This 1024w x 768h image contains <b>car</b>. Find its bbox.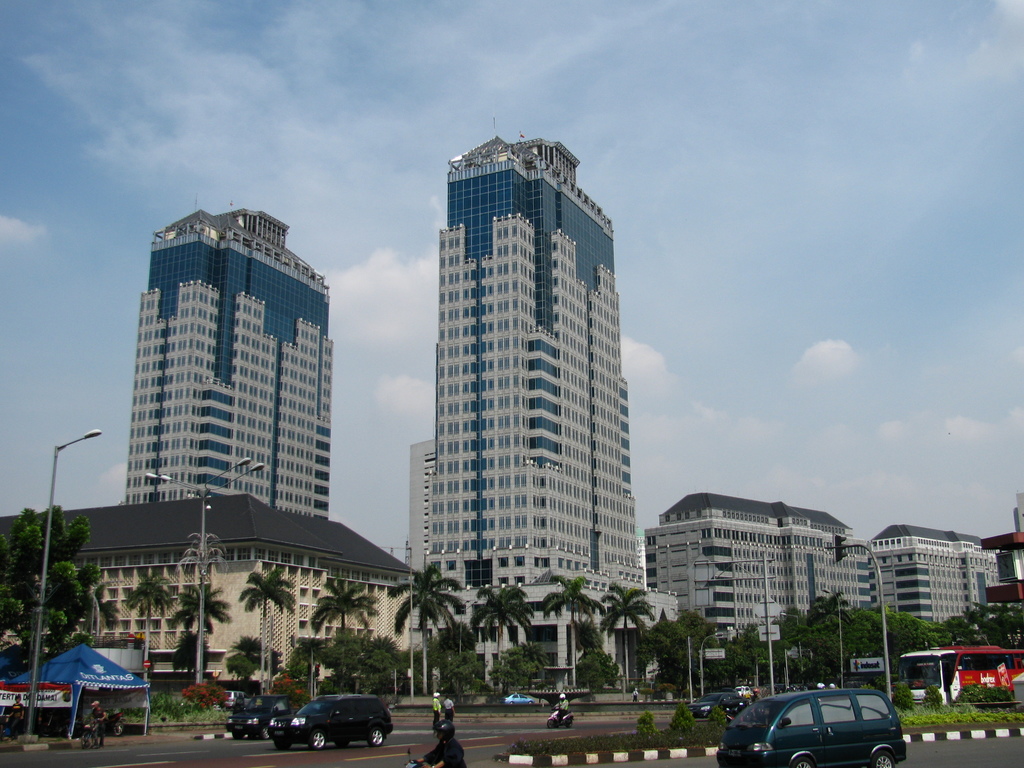
<bbox>222, 691, 248, 709</bbox>.
